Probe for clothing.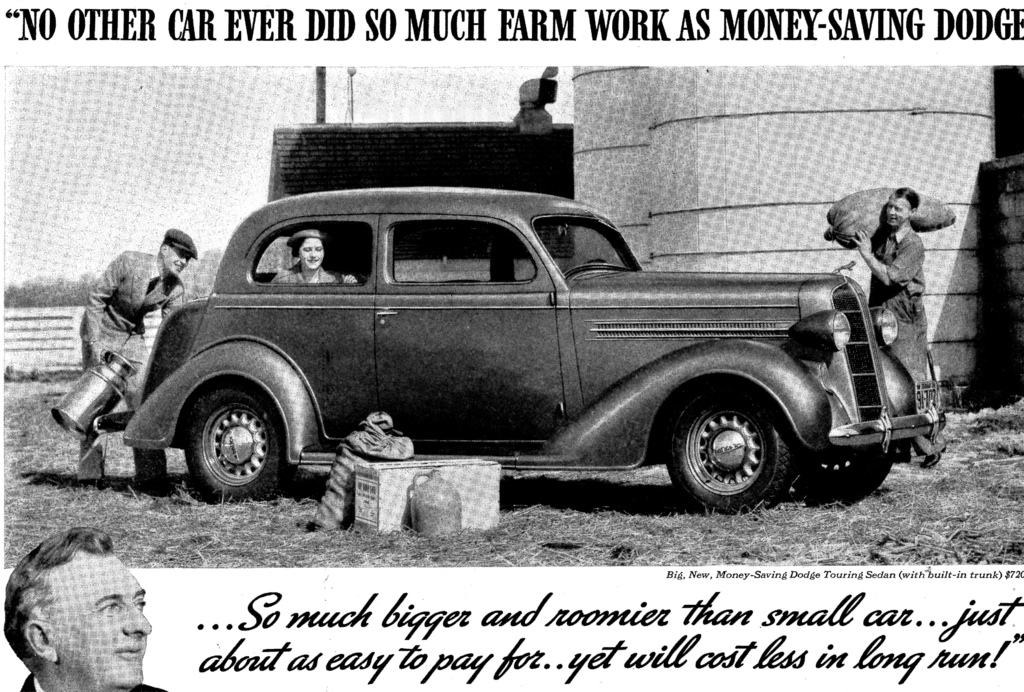
Probe result: bbox=[19, 674, 168, 691].
